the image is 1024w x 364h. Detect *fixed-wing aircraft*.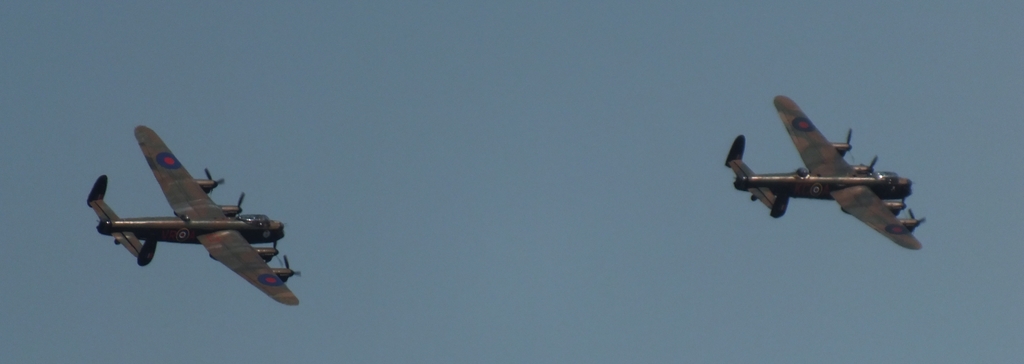
Detection: bbox(722, 95, 929, 253).
